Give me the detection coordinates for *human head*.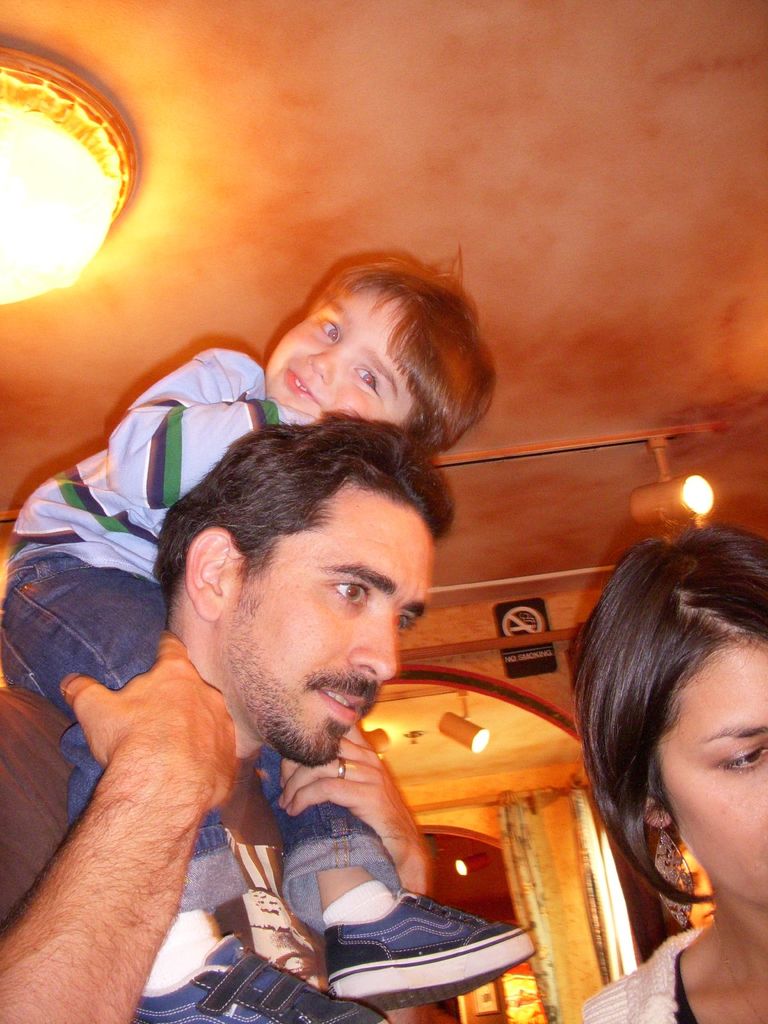
box=[157, 421, 449, 728].
